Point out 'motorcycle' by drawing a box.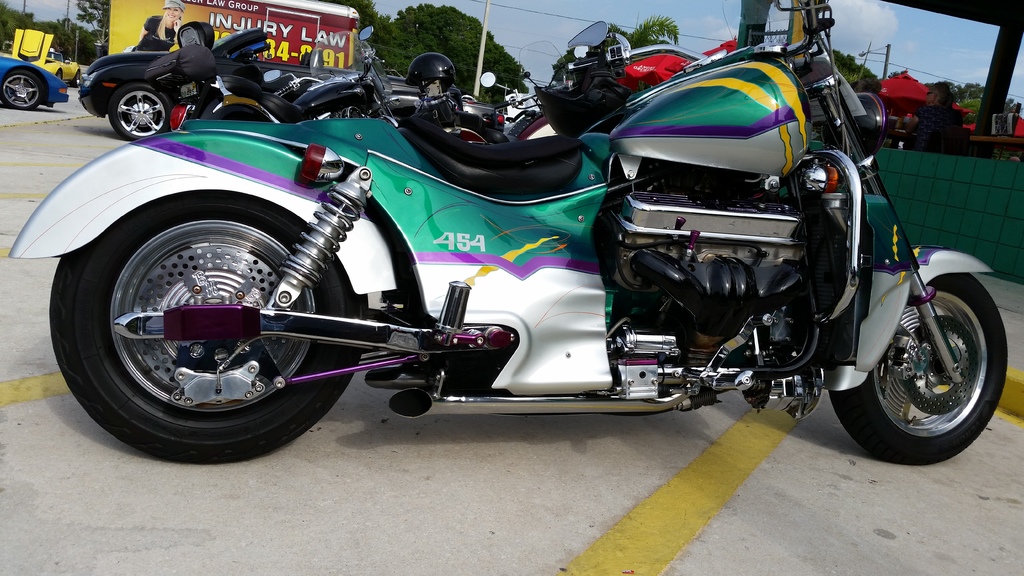
(415, 39, 570, 142).
